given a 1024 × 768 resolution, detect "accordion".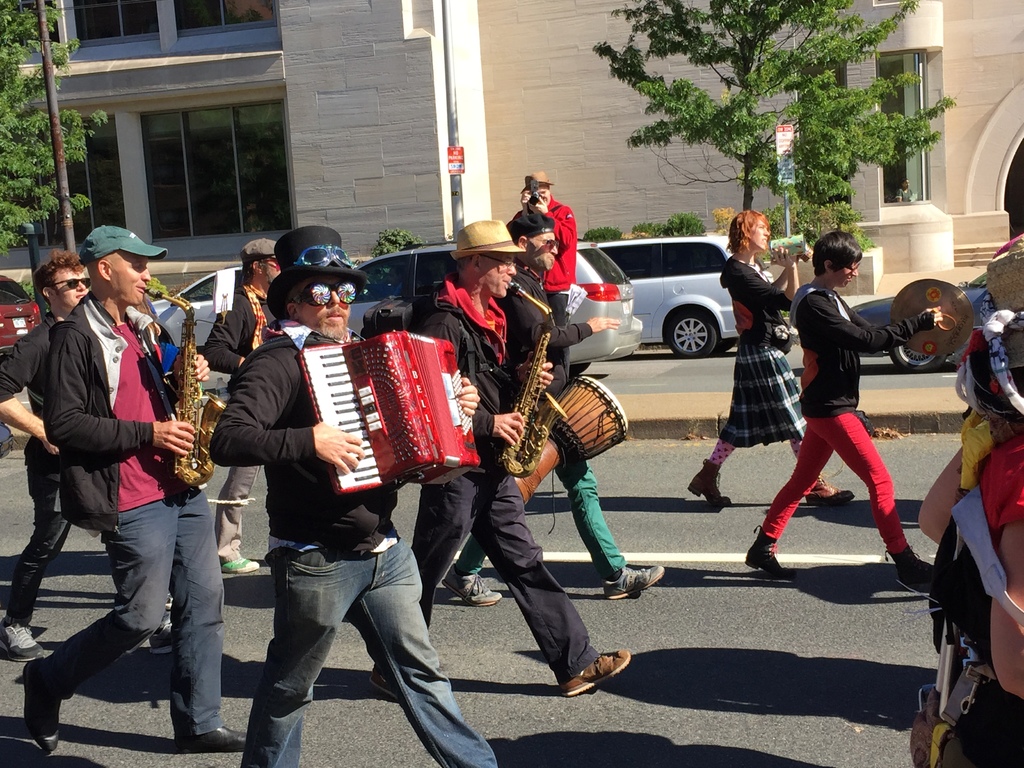
detection(284, 313, 490, 516).
